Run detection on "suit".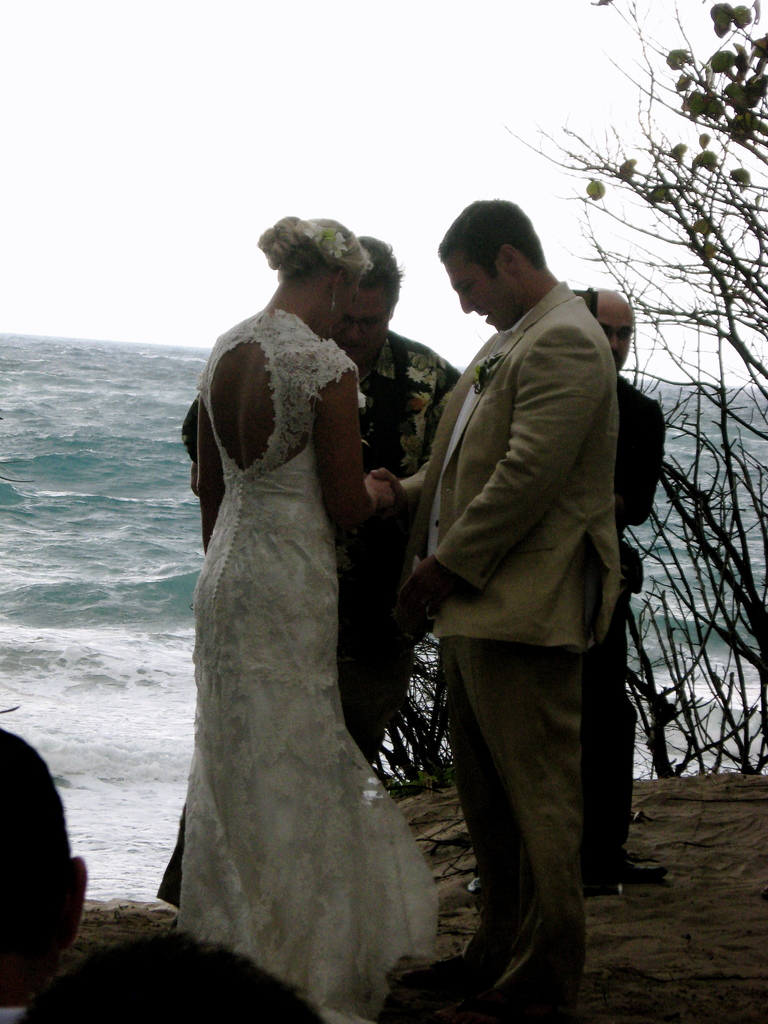
Result: 399/287/616/988.
